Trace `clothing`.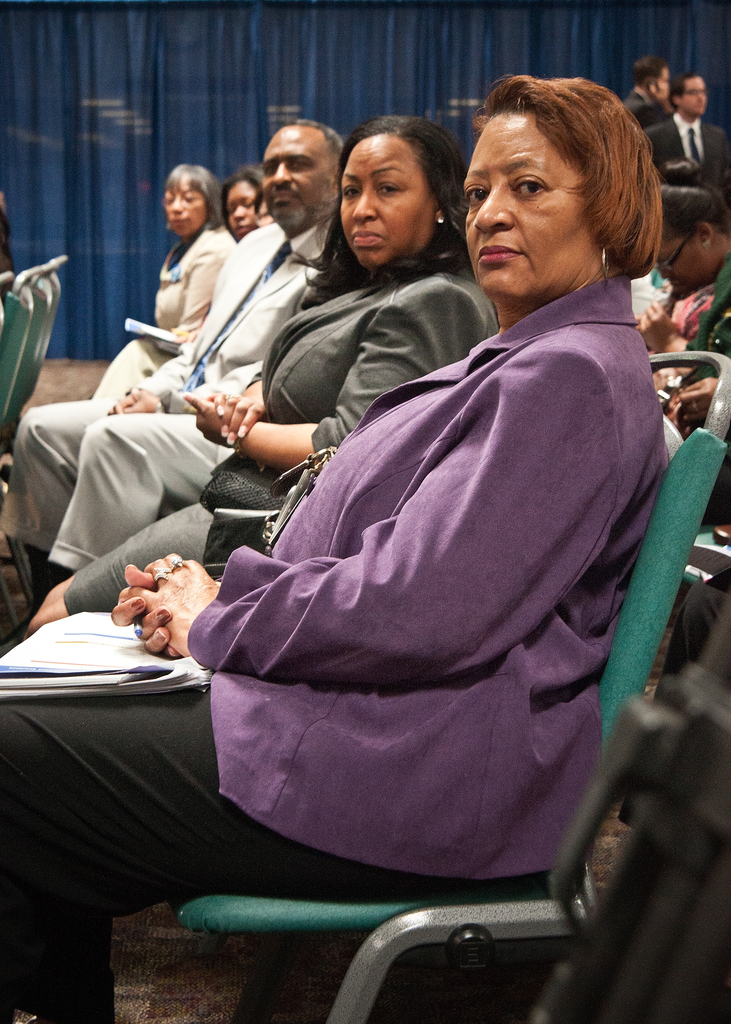
Traced to 13, 195, 335, 580.
